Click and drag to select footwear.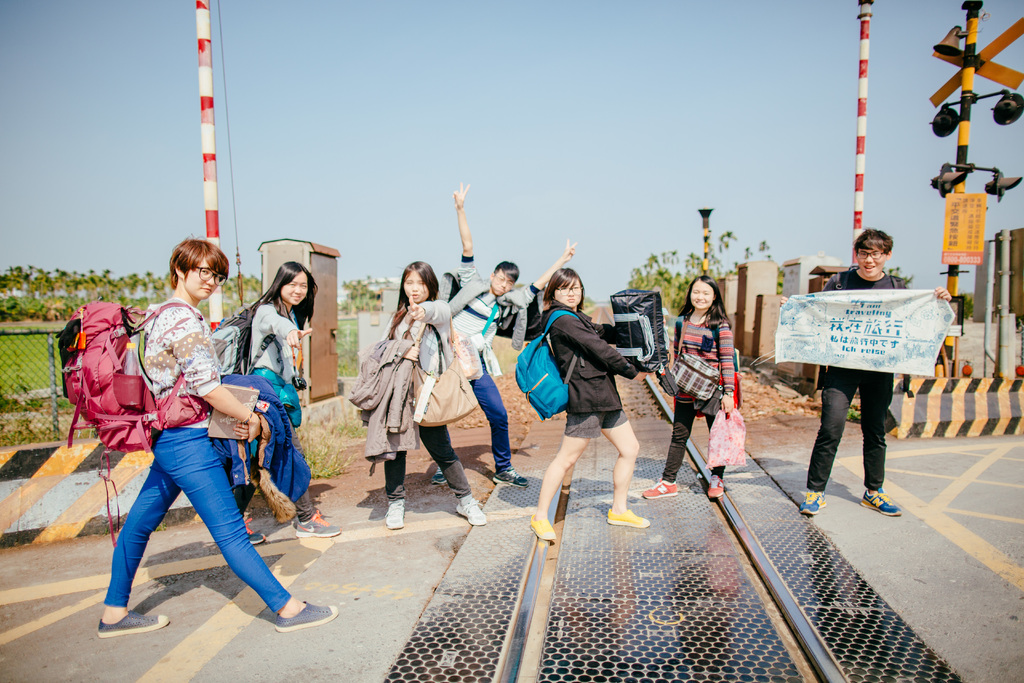
Selection: (431, 468, 448, 489).
